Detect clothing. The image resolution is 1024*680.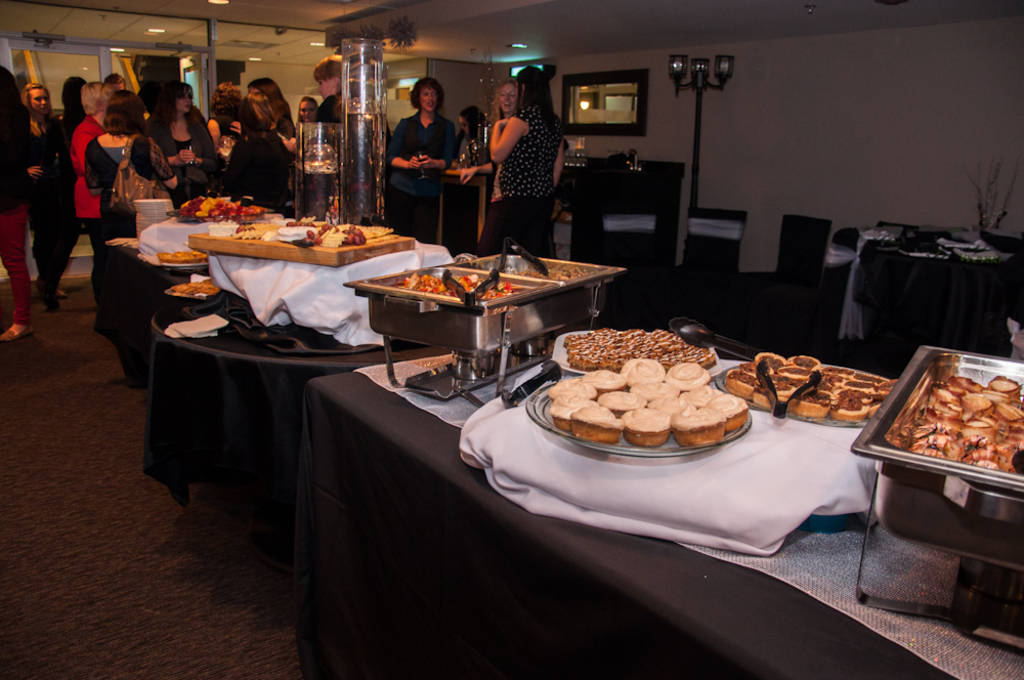
<region>70, 115, 105, 308</region>.
